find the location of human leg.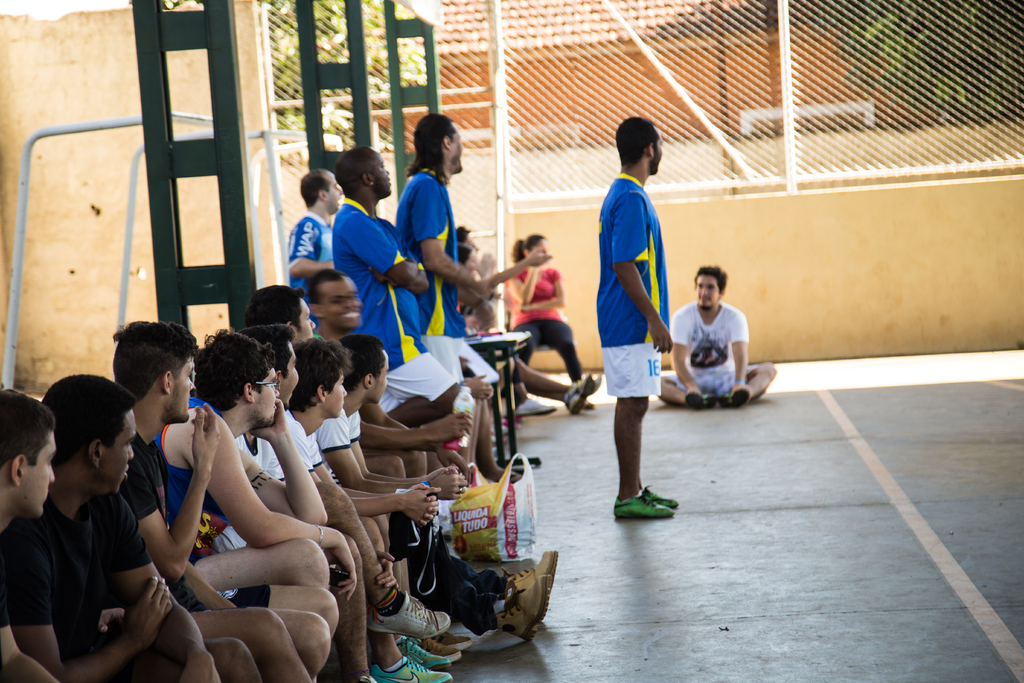
Location: bbox=(514, 320, 543, 356).
